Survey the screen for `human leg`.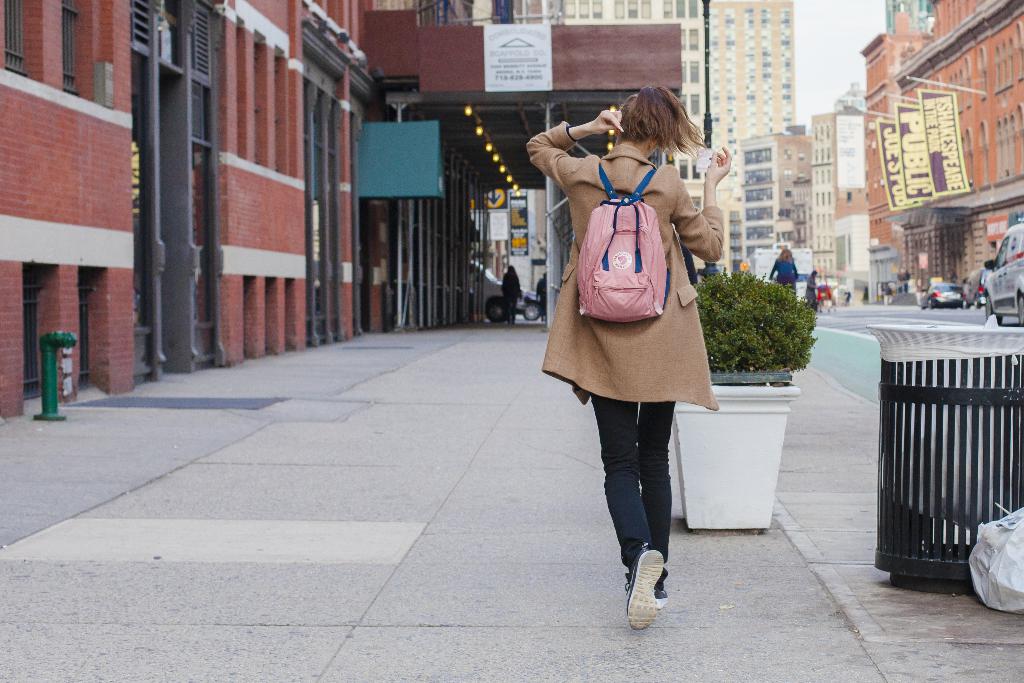
Survey found: (635,396,675,609).
